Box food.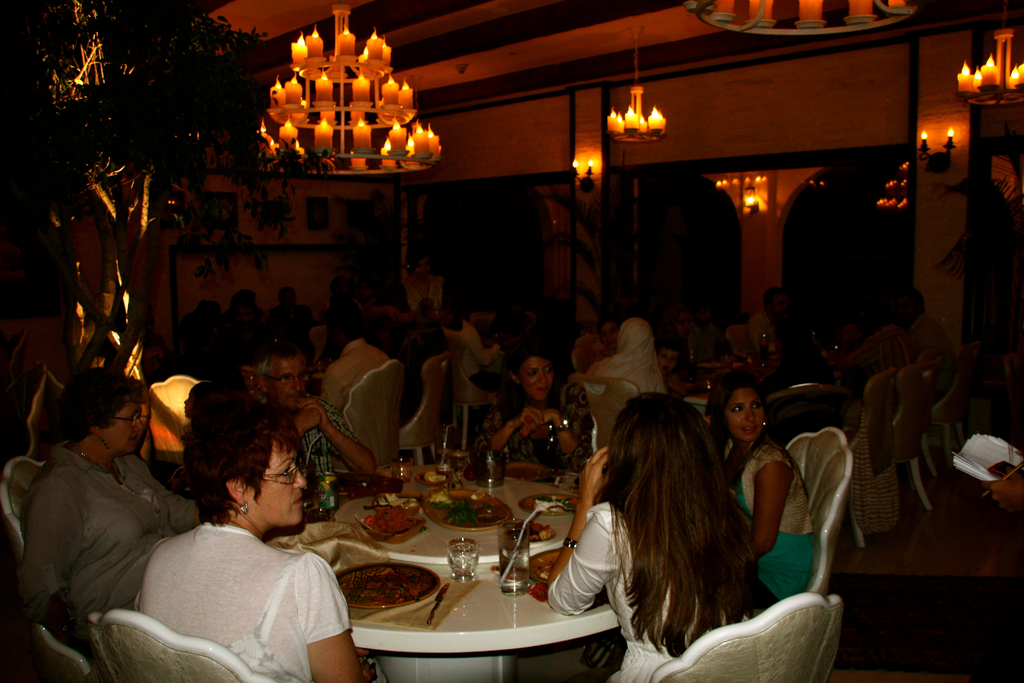
BBox(509, 520, 556, 543).
